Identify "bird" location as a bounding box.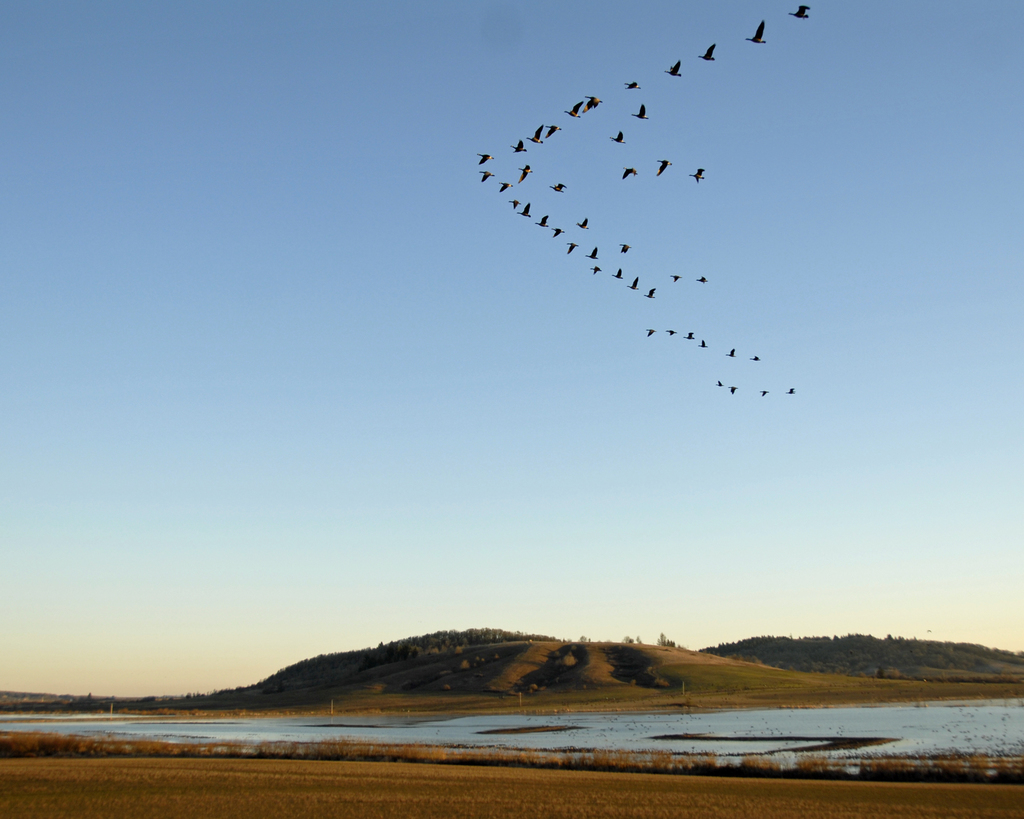
bbox=[723, 347, 737, 359].
